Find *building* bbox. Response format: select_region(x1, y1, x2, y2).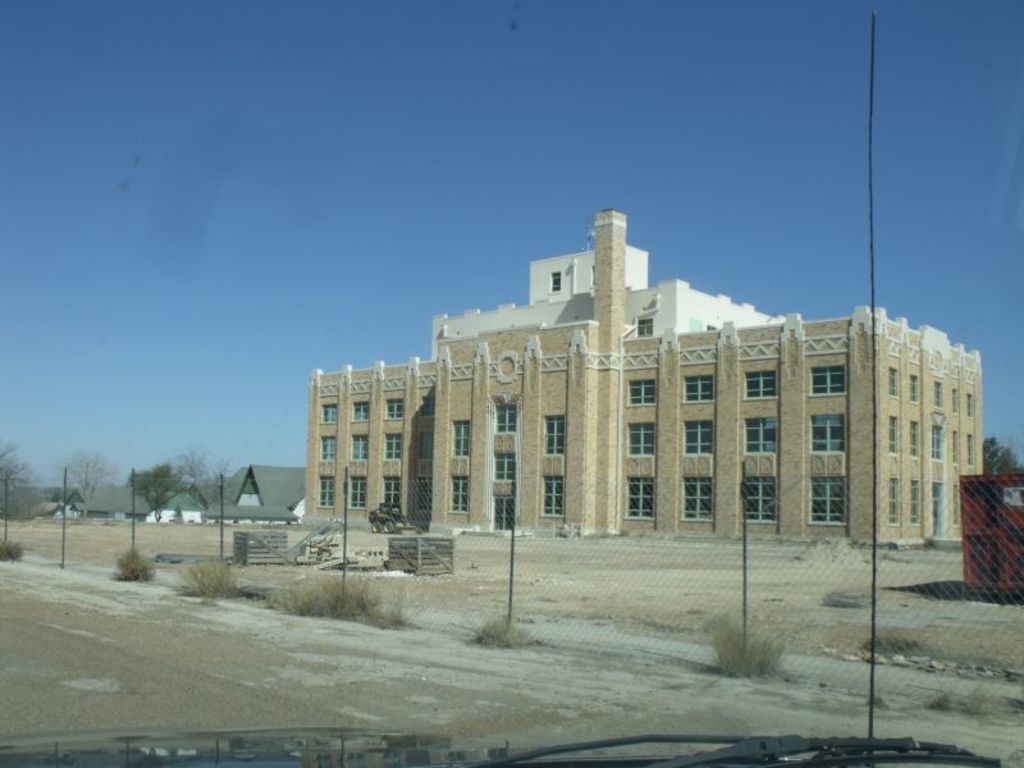
select_region(201, 460, 312, 526).
